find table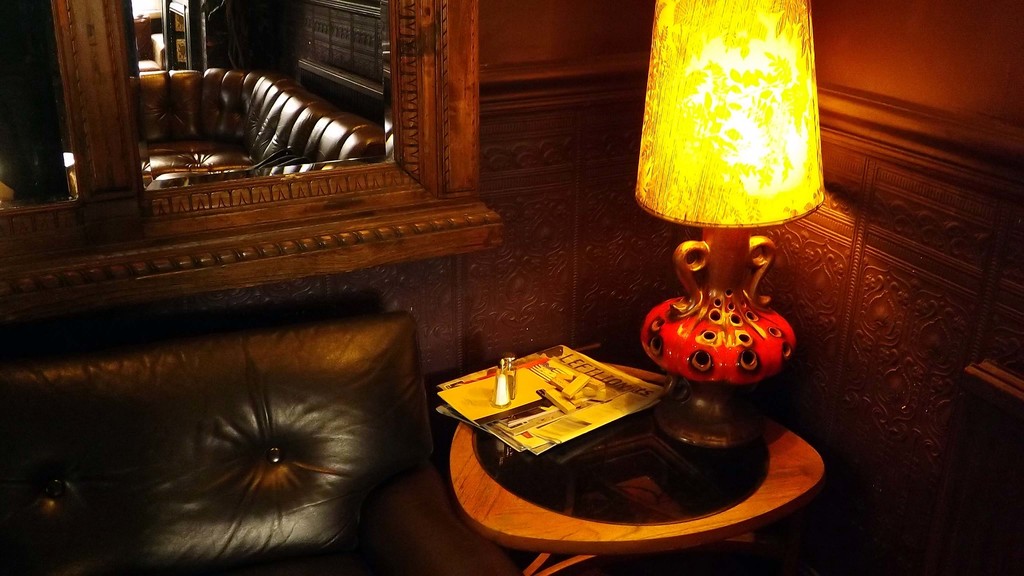
select_region(431, 320, 848, 575)
